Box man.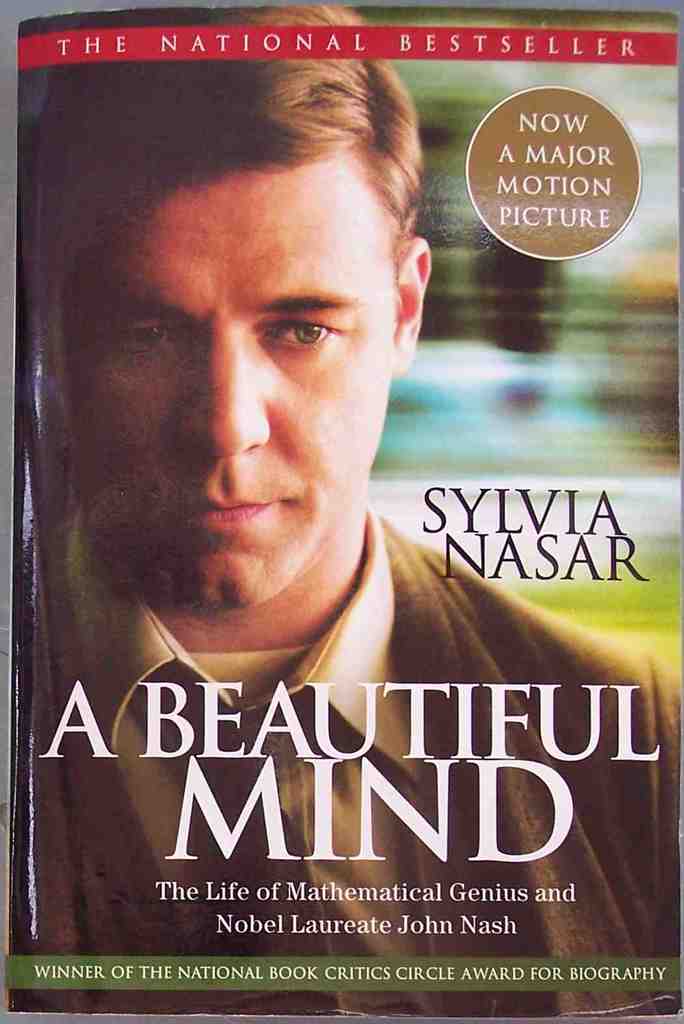
pyautogui.locateOnScreen(4, 51, 629, 884).
